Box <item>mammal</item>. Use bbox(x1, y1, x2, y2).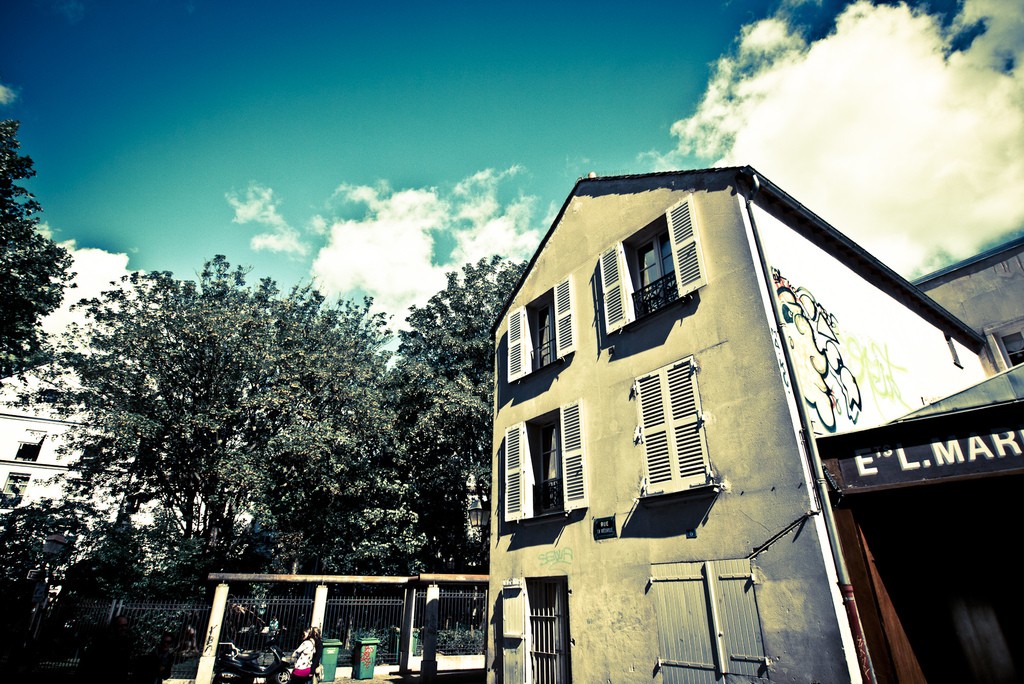
bbox(138, 634, 173, 683).
